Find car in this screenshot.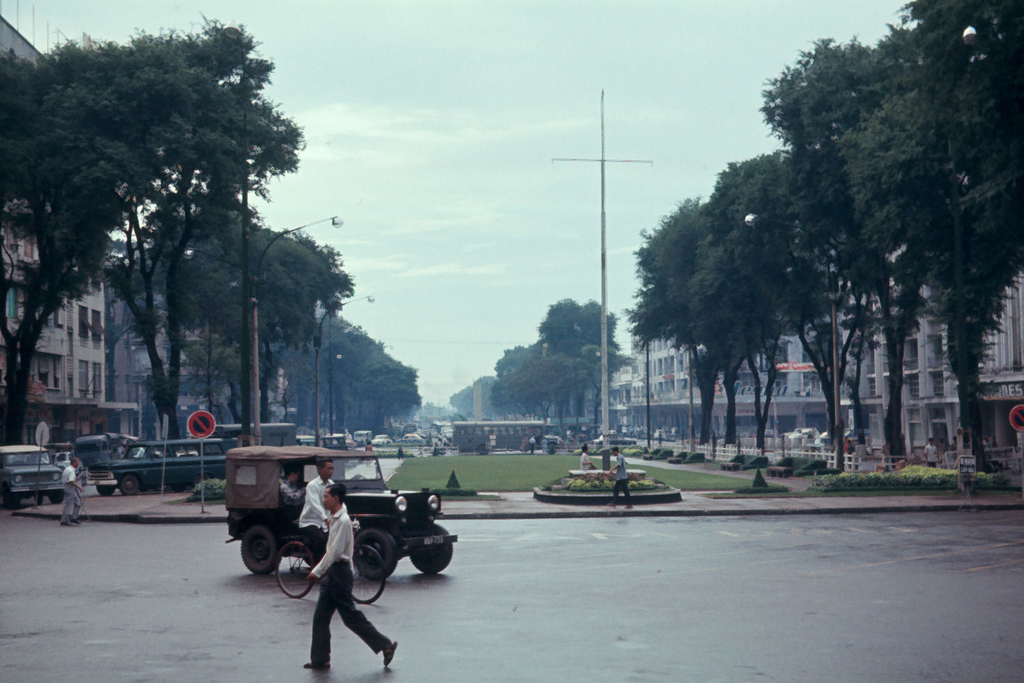
The bounding box for car is [x1=296, y1=428, x2=322, y2=443].
